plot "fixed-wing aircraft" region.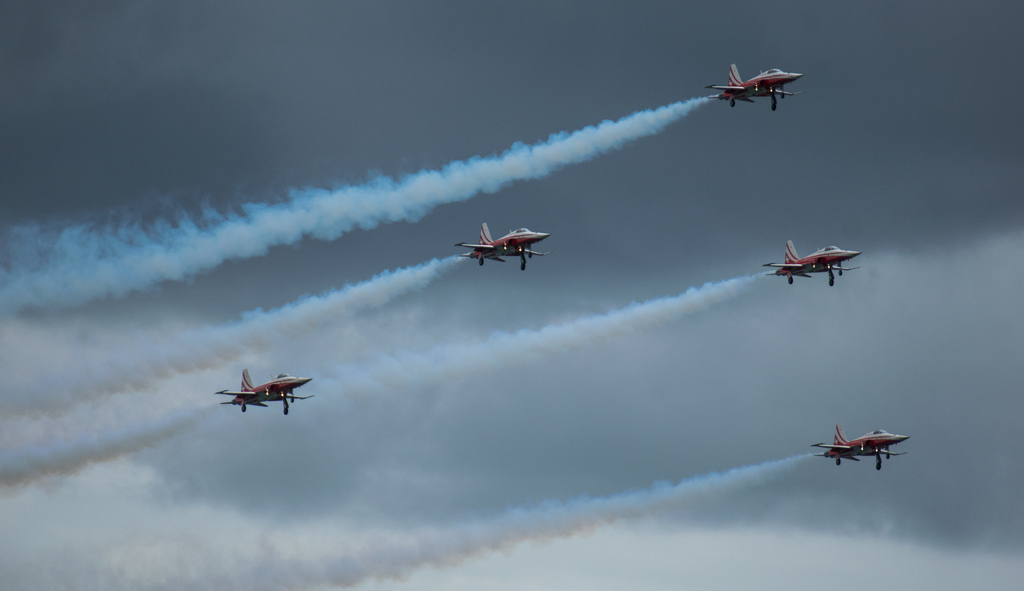
Plotted at bbox=[211, 363, 319, 419].
